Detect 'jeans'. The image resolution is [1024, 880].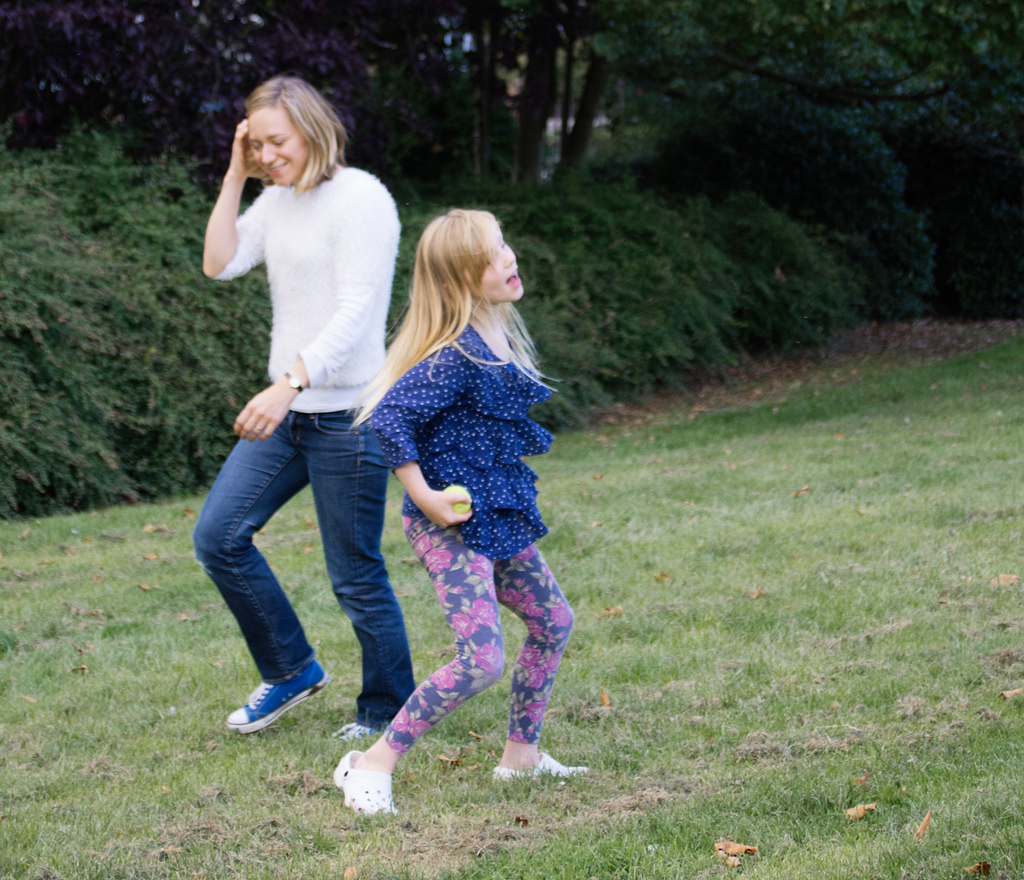
232,396,444,774.
